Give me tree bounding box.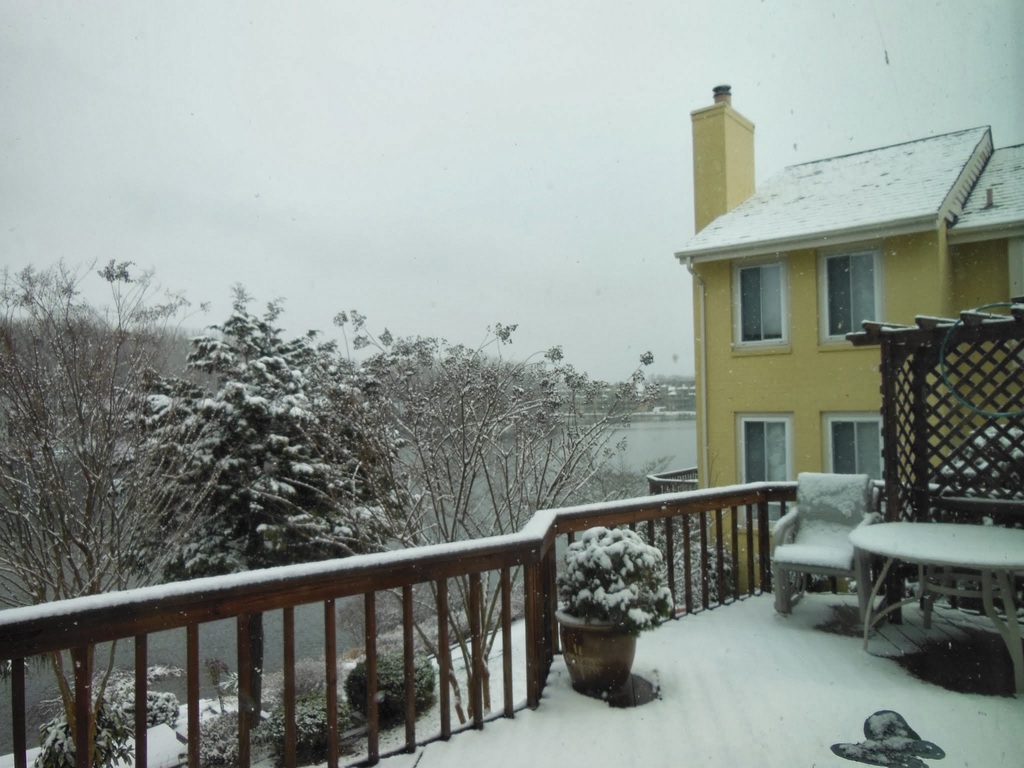
257:310:662:721.
